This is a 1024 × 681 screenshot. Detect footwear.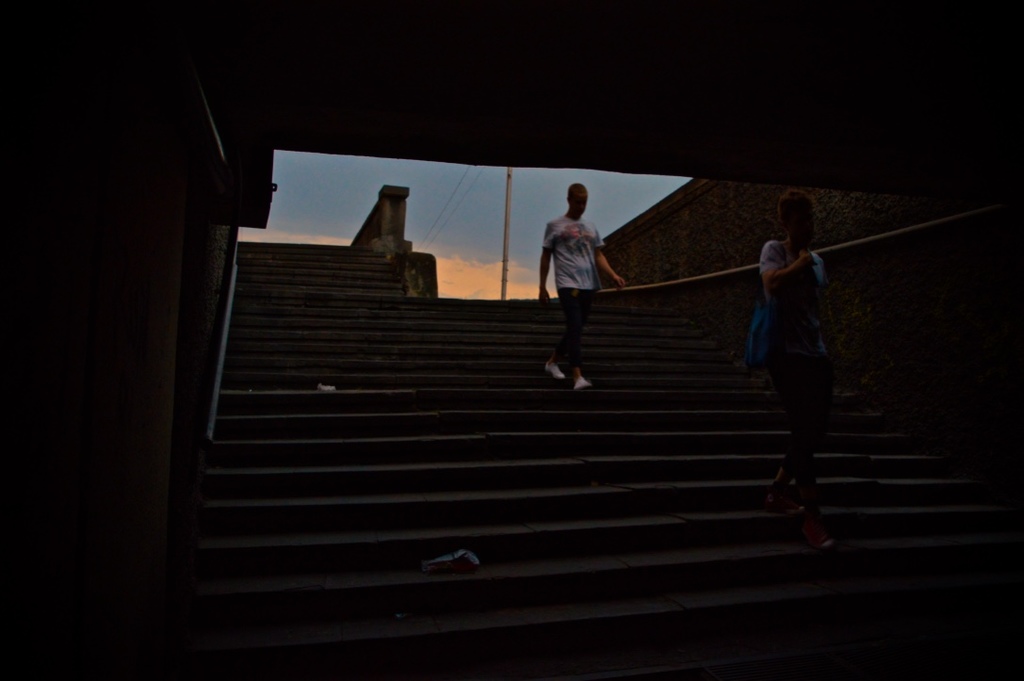
box(572, 373, 591, 389).
